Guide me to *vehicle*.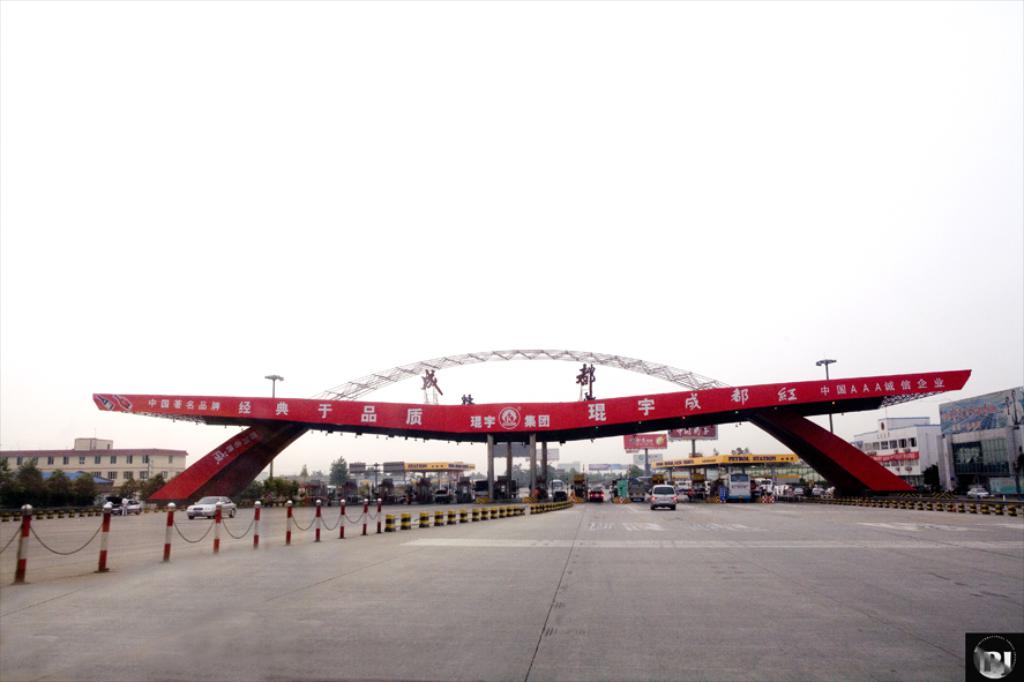
Guidance: x1=646, y1=479, x2=680, y2=510.
